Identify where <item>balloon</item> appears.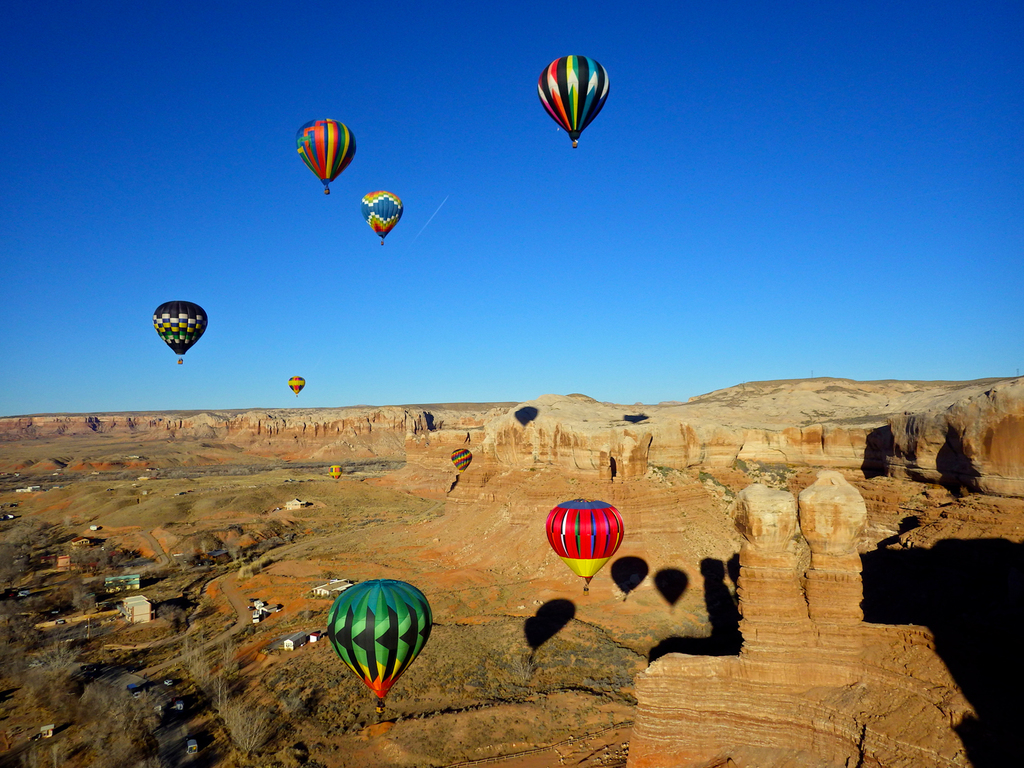
Appears at crop(287, 377, 306, 397).
